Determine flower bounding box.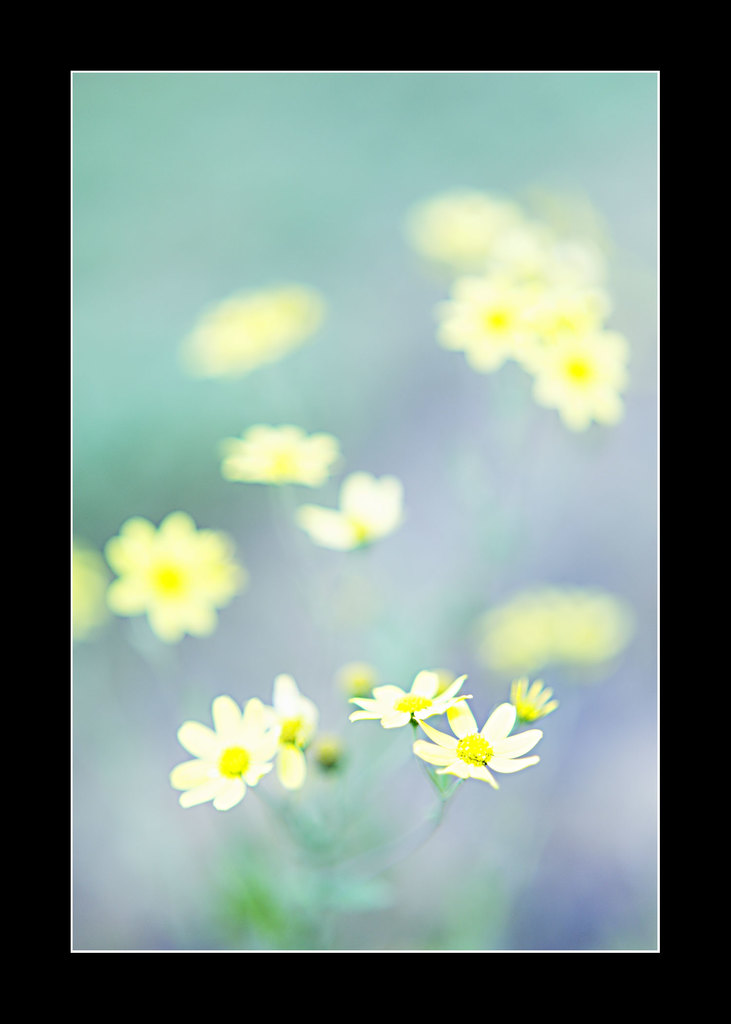
Determined: bbox=[349, 680, 474, 727].
